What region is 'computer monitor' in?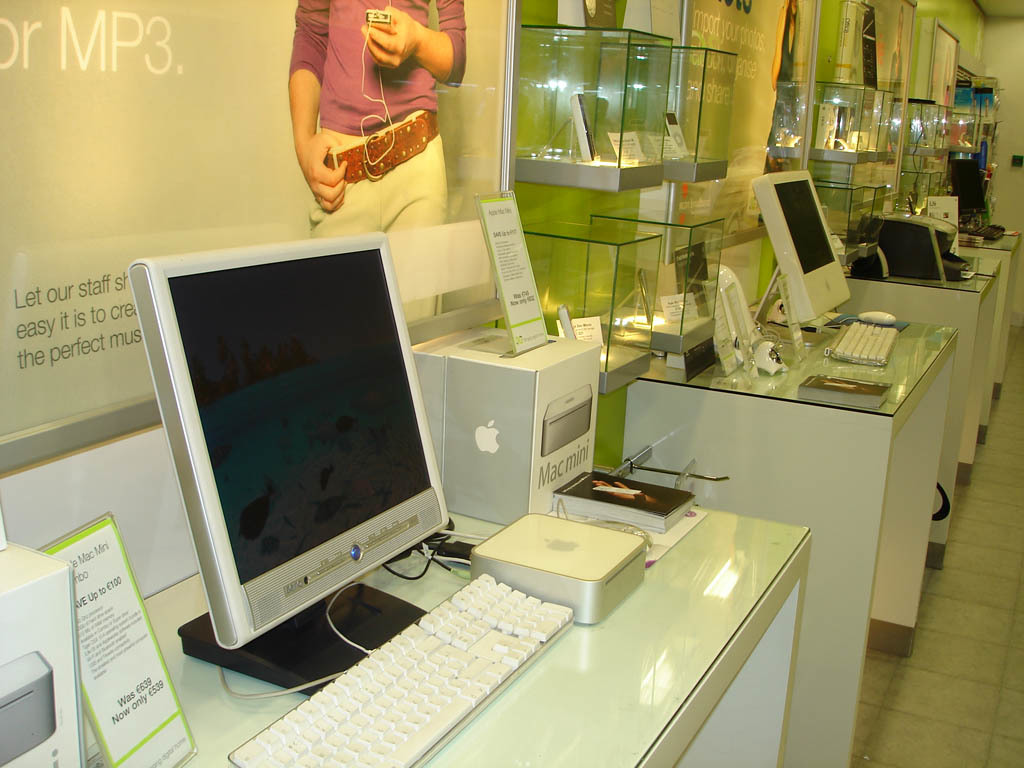
rect(949, 150, 994, 227).
